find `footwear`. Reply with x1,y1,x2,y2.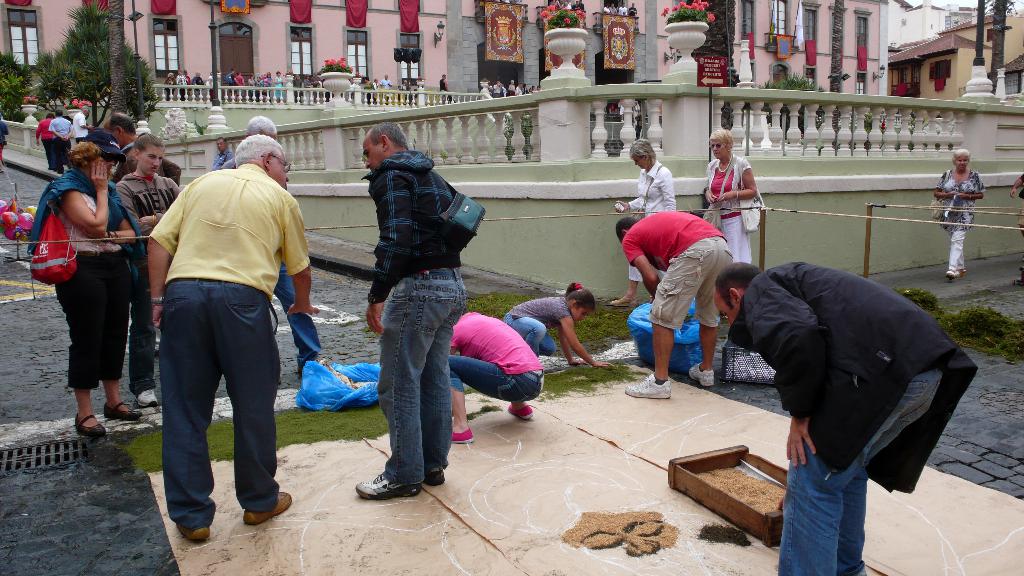
687,364,713,393.
